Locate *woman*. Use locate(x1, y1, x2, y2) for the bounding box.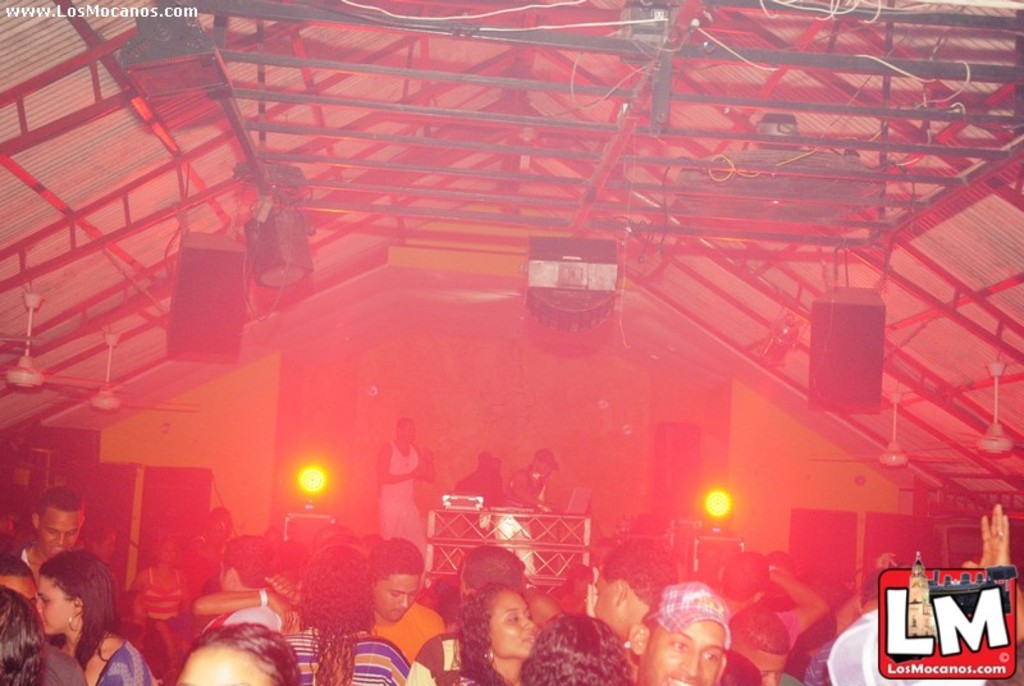
locate(6, 549, 123, 681).
